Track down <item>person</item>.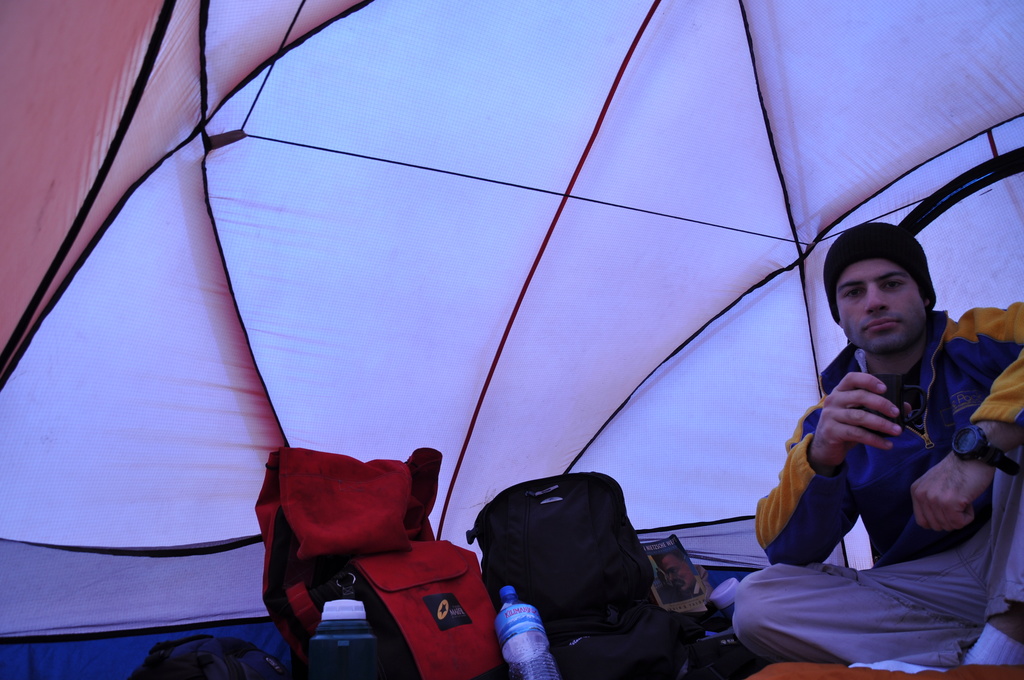
Tracked to (x1=664, y1=551, x2=694, y2=604).
